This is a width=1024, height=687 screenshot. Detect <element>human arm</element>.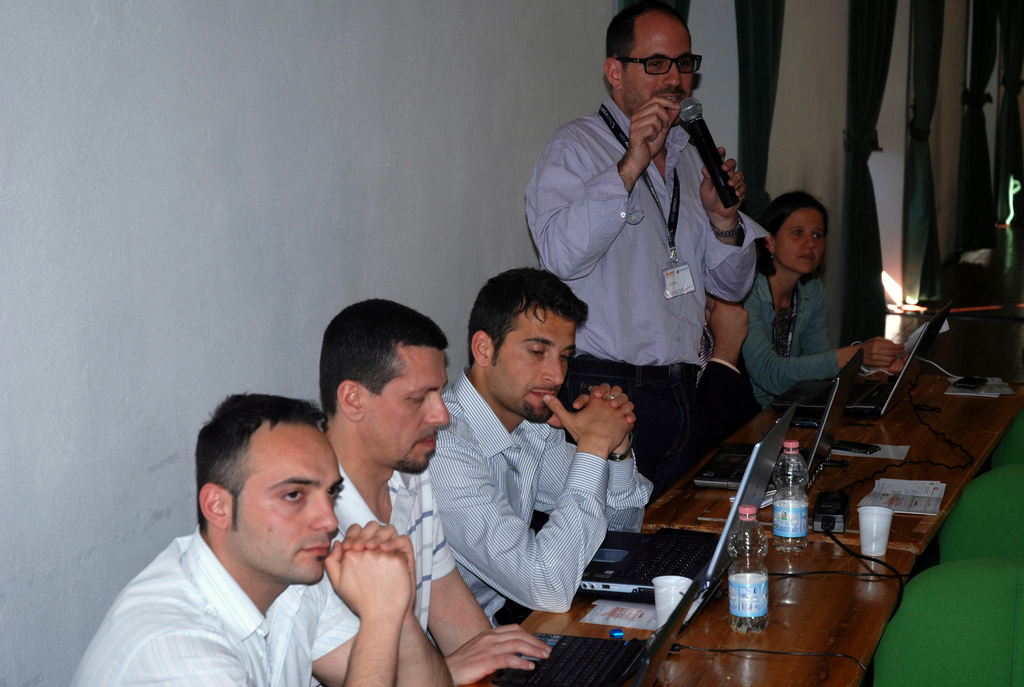
751, 299, 900, 399.
